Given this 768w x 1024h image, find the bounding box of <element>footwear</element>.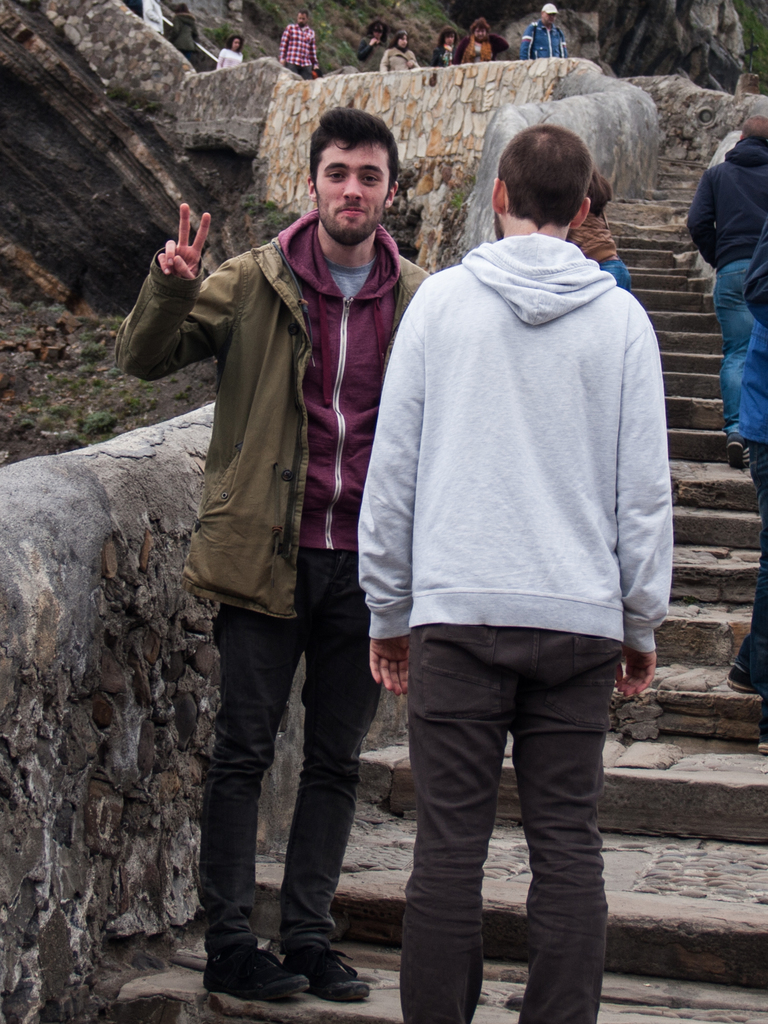
left=273, top=938, right=376, bottom=1003.
